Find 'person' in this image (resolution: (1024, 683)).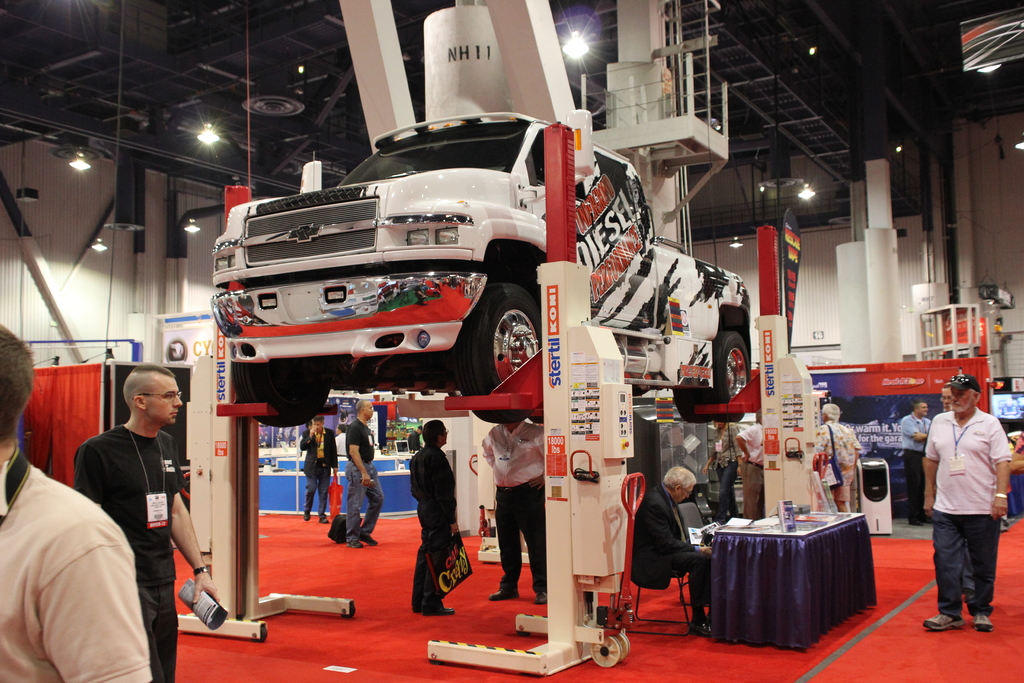
[307,414,344,511].
